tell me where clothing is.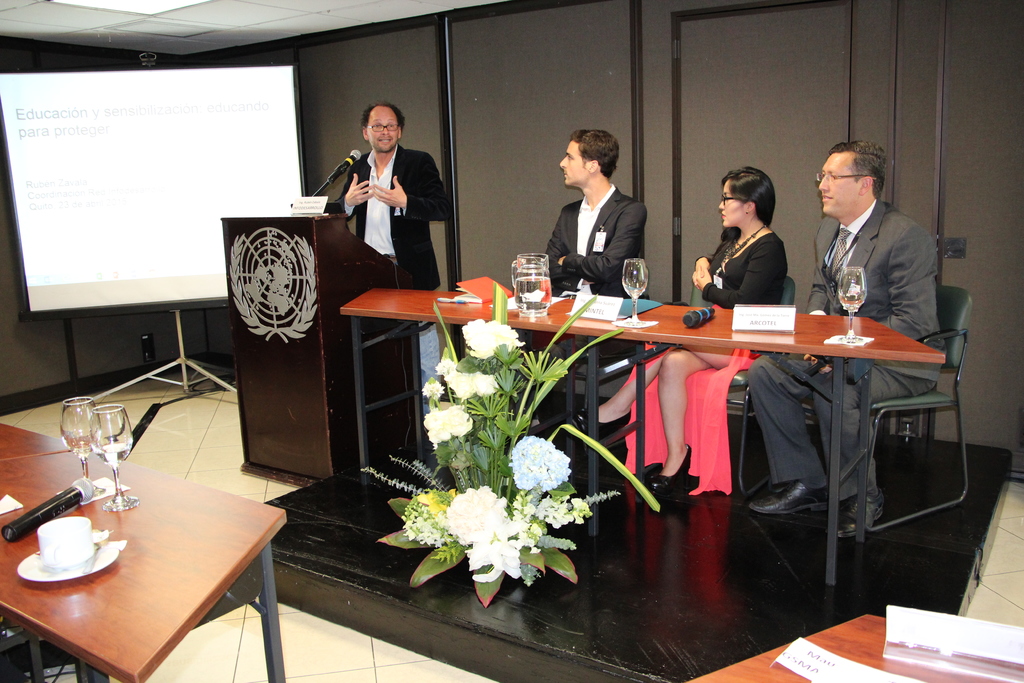
clothing is at 540/171/653/390.
